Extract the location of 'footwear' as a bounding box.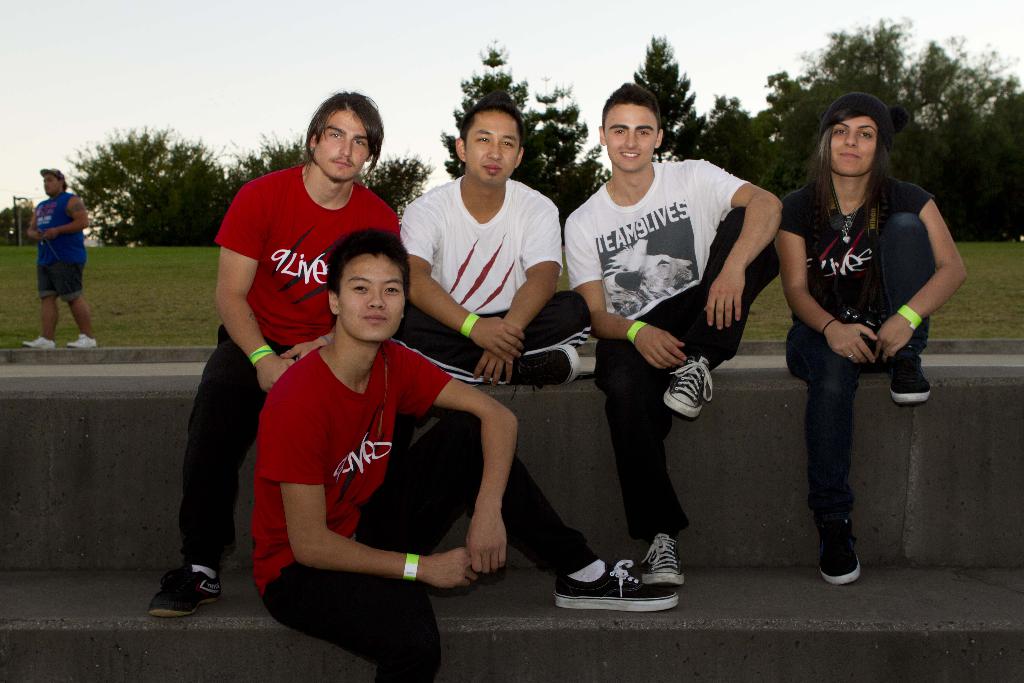
[818,523,863,588].
